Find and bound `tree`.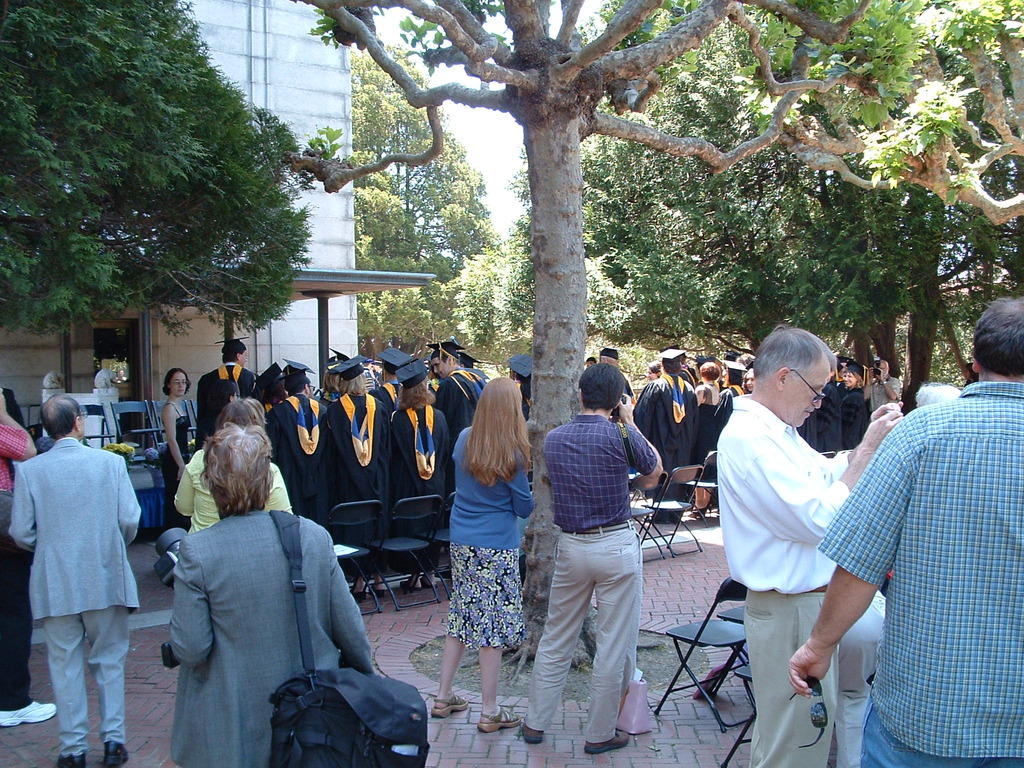
Bound: [3,25,323,407].
